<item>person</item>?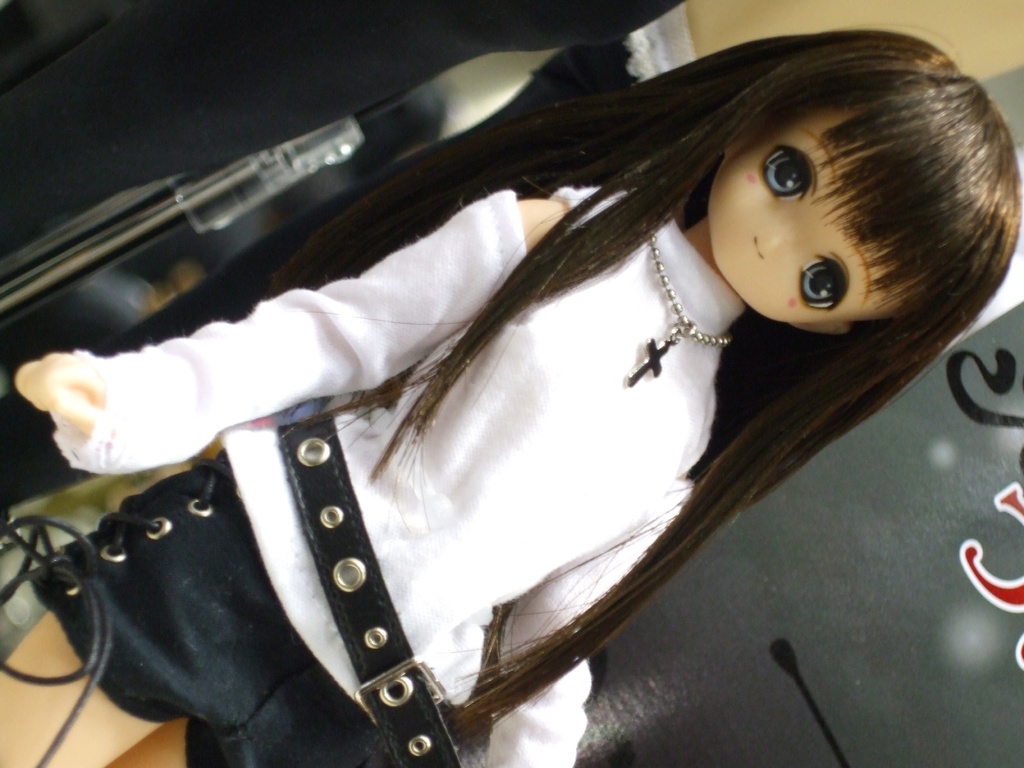
detection(28, 0, 1017, 767)
